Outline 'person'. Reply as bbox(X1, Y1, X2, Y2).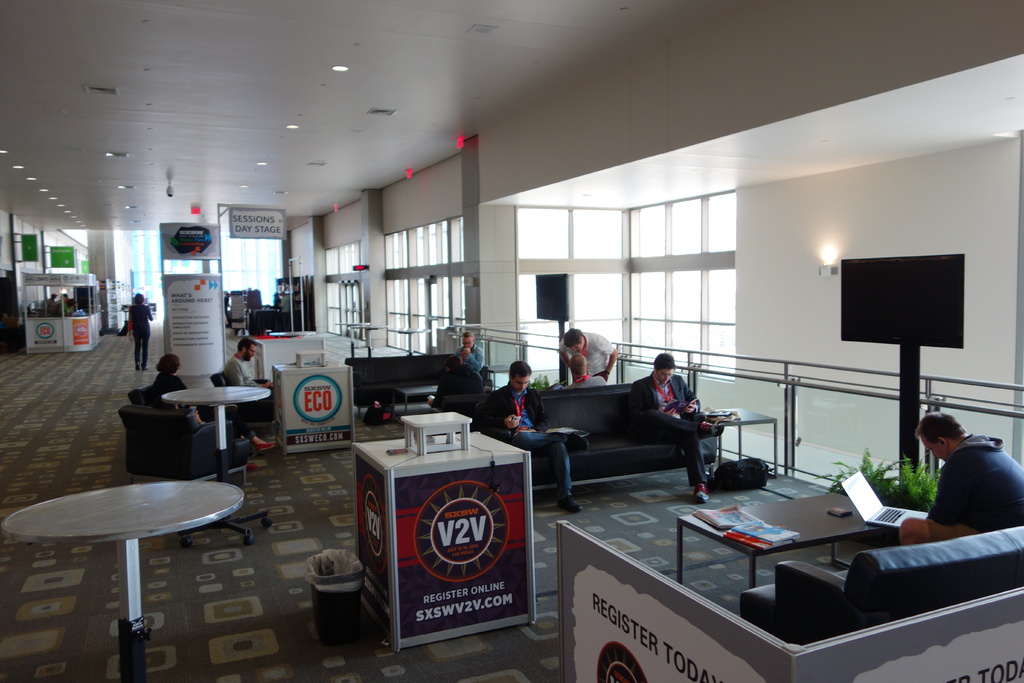
bbox(144, 353, 193, 420).
